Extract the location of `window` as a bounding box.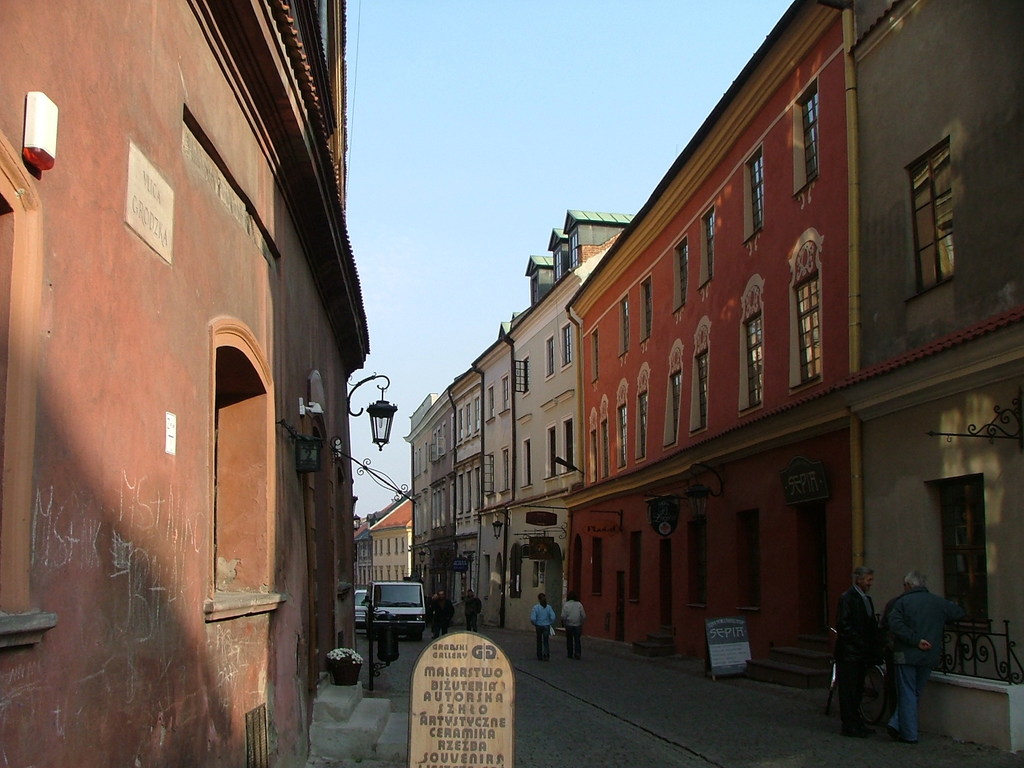
x1=685 y1=519 x2=710 y2=605.
